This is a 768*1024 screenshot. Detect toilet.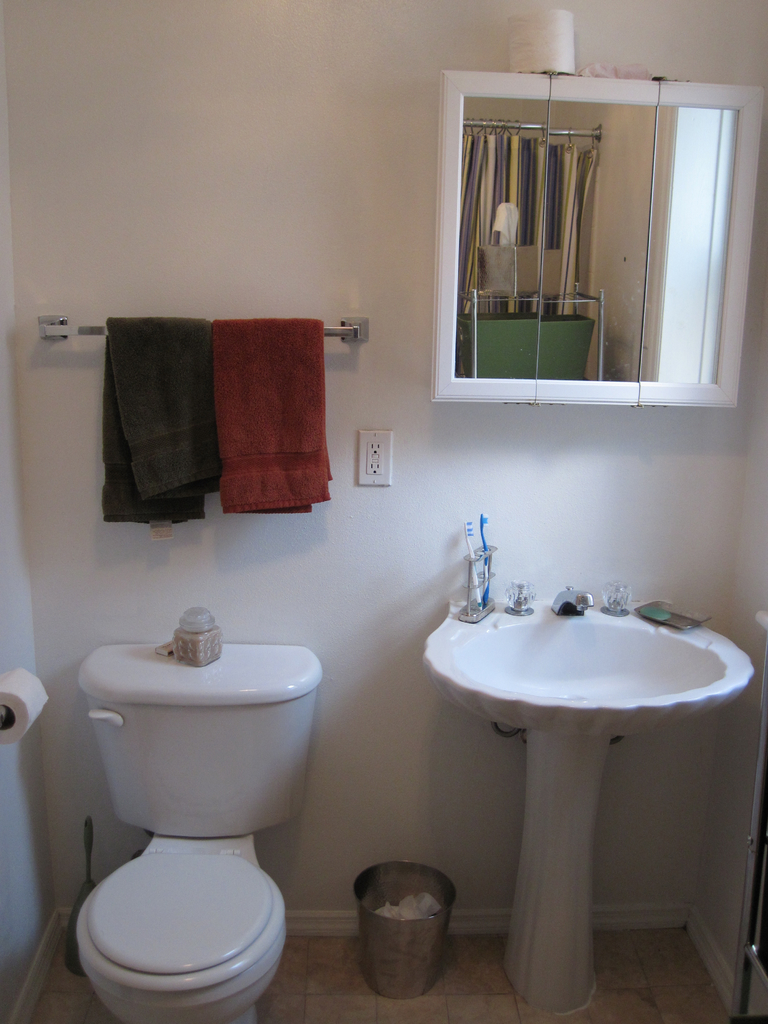
detection(46, 638, 338, 1015).
